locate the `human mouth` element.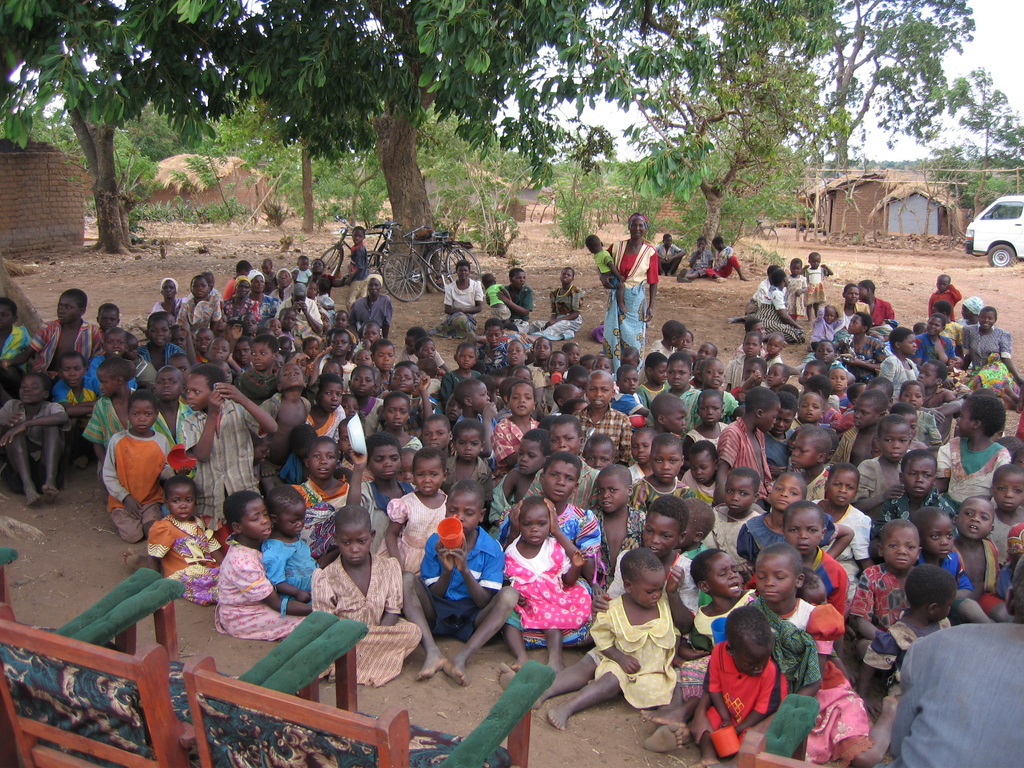
Element bbox: bbox=[980, 321, 989, 328].
